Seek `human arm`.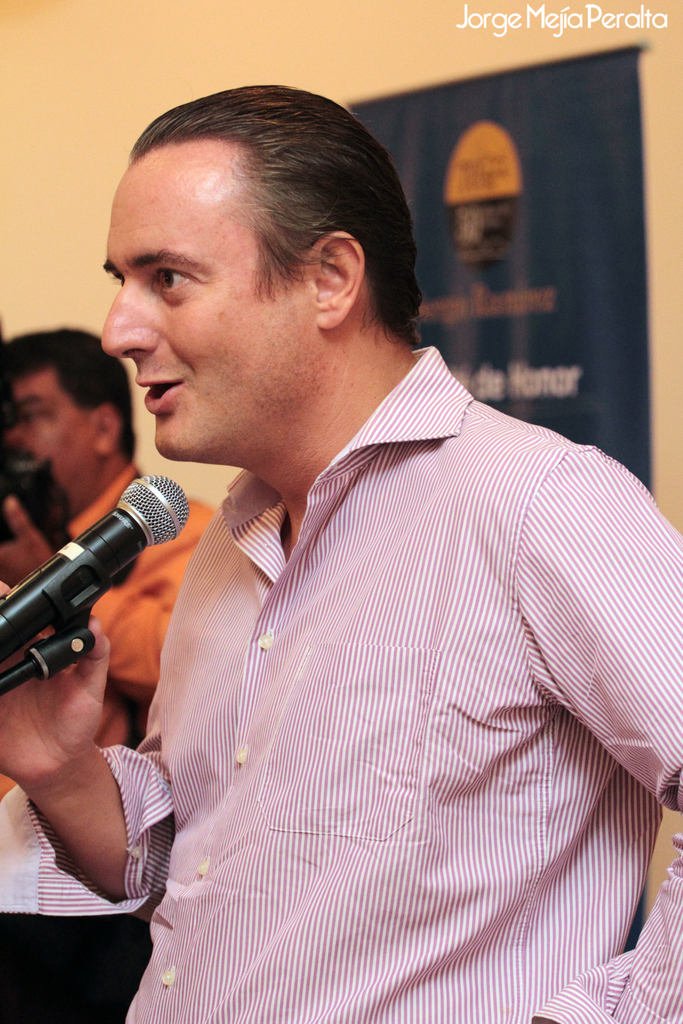
(530,444,682,1023).
